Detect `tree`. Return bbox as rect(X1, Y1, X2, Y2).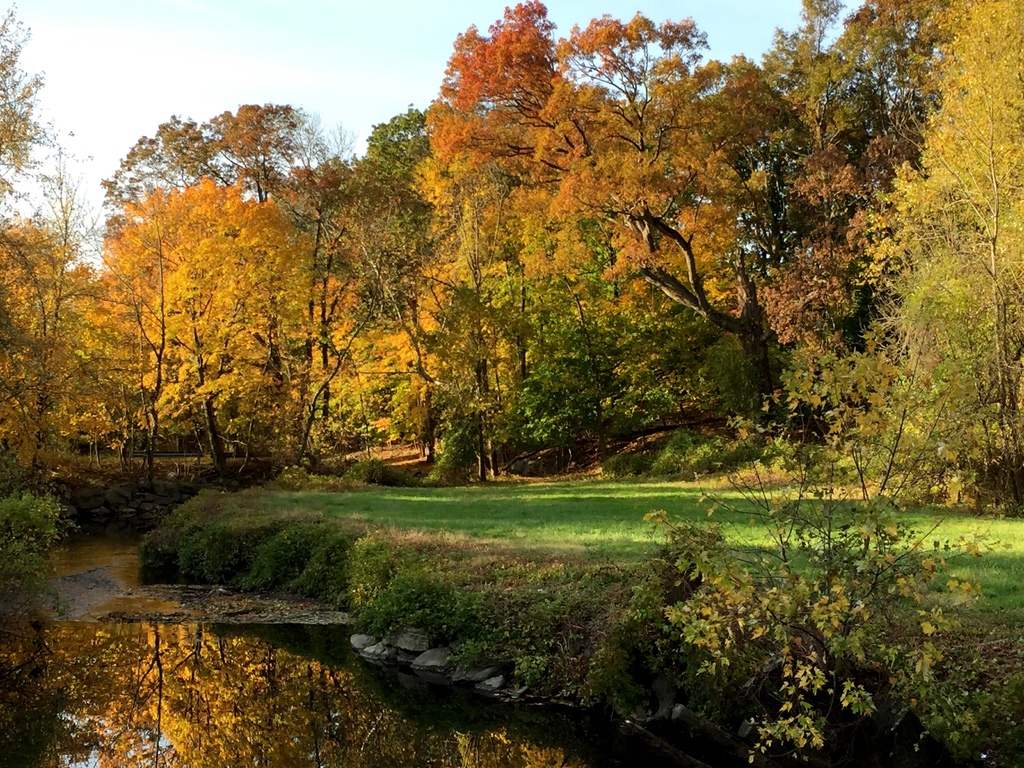
rect(804, 0, 1023, 531).
